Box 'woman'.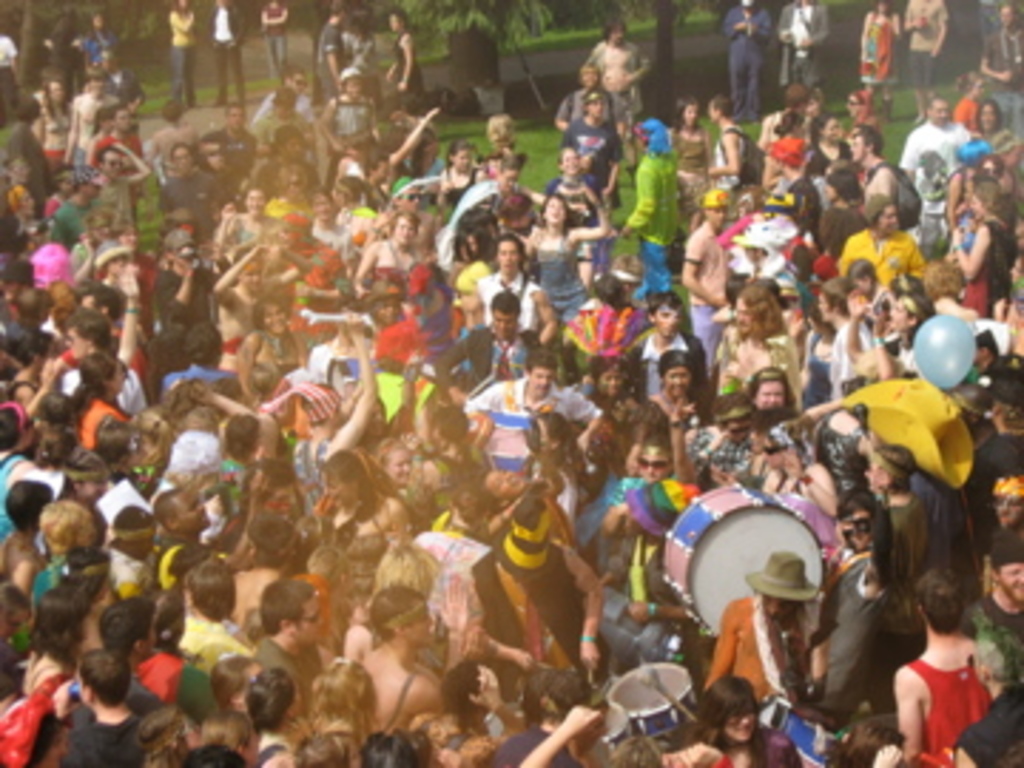
x1=219 y1=236 x2=307 y2=364.
